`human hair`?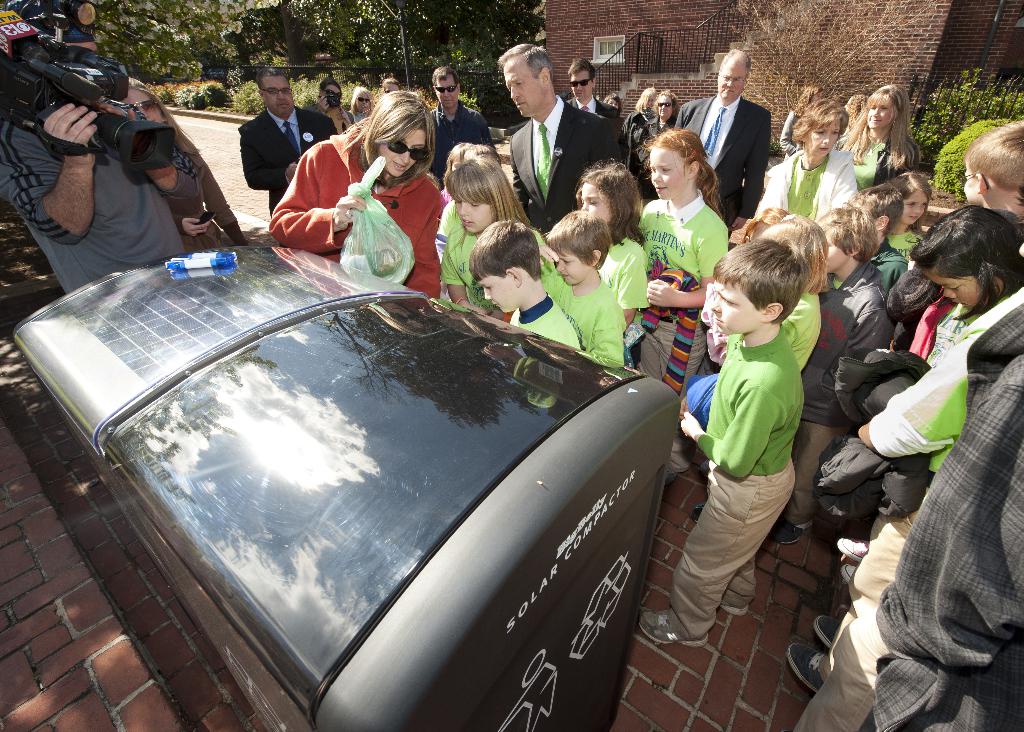
791, 86, 831, 117
